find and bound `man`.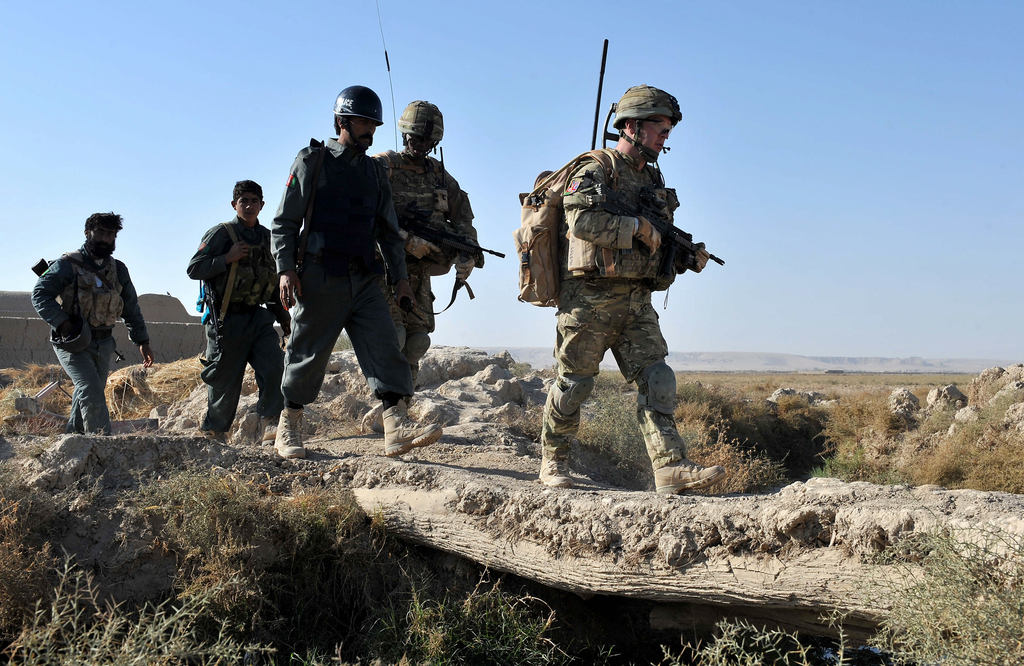
Bound: <bbox>270, 84, 444, 453</bbox>.
